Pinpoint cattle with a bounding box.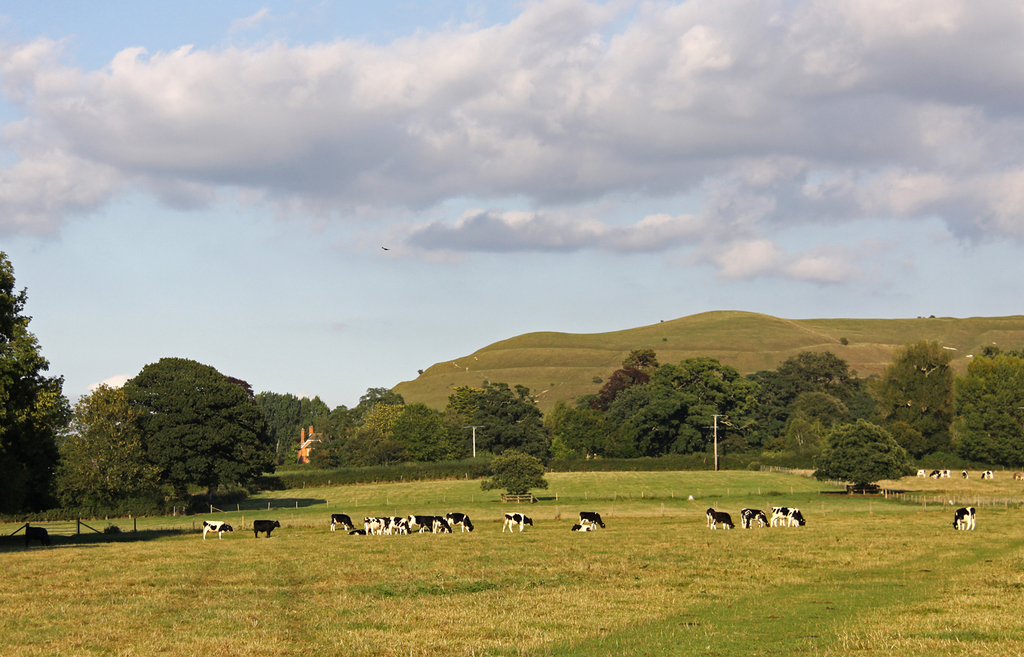
(363, 512, 386, 542).
